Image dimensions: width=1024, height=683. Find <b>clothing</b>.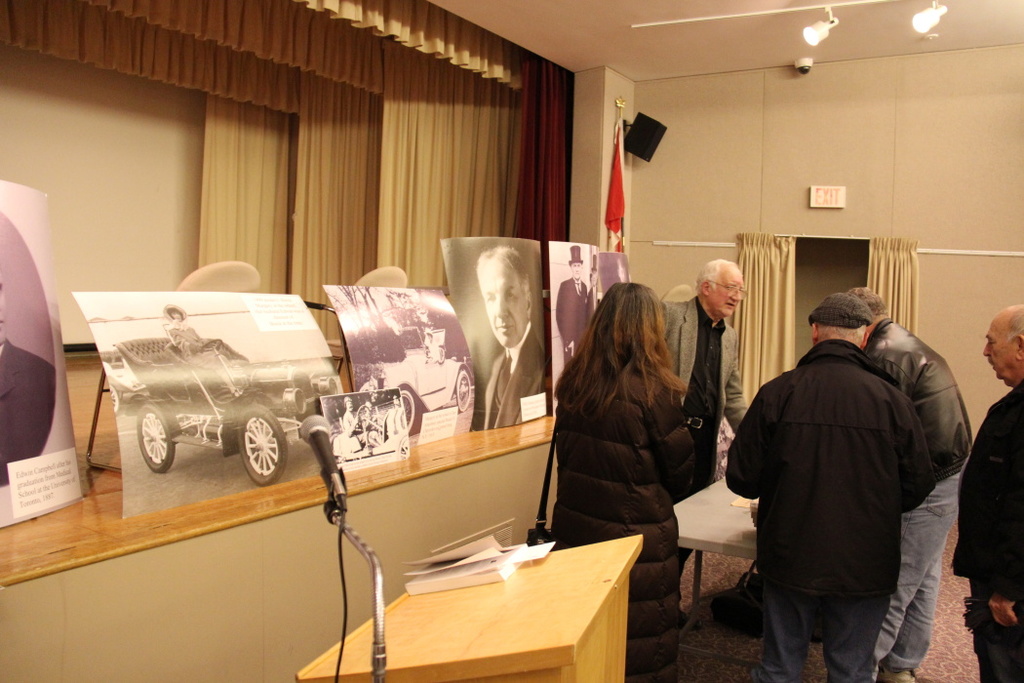
locate(0, 353, 47, 491).
